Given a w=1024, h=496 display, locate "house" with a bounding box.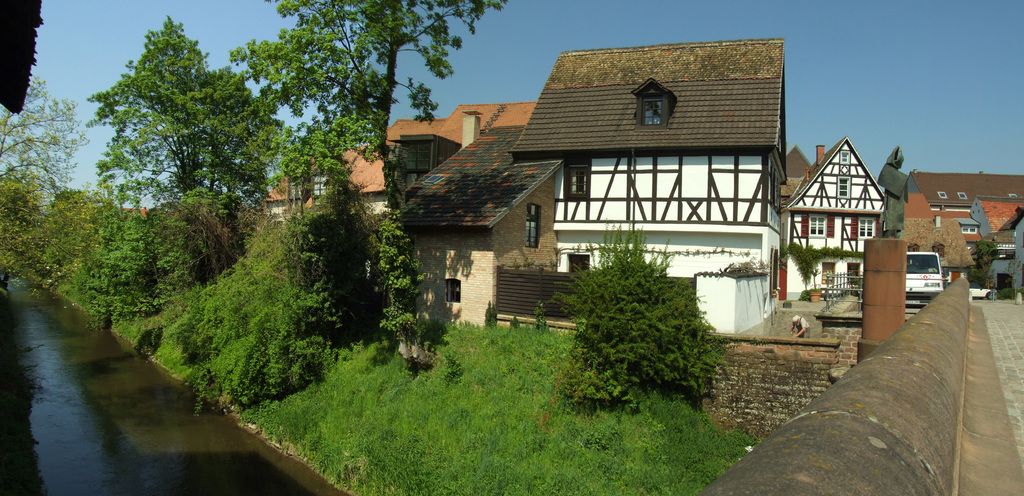
Located: l=511, t=35, r=788, b=335.
